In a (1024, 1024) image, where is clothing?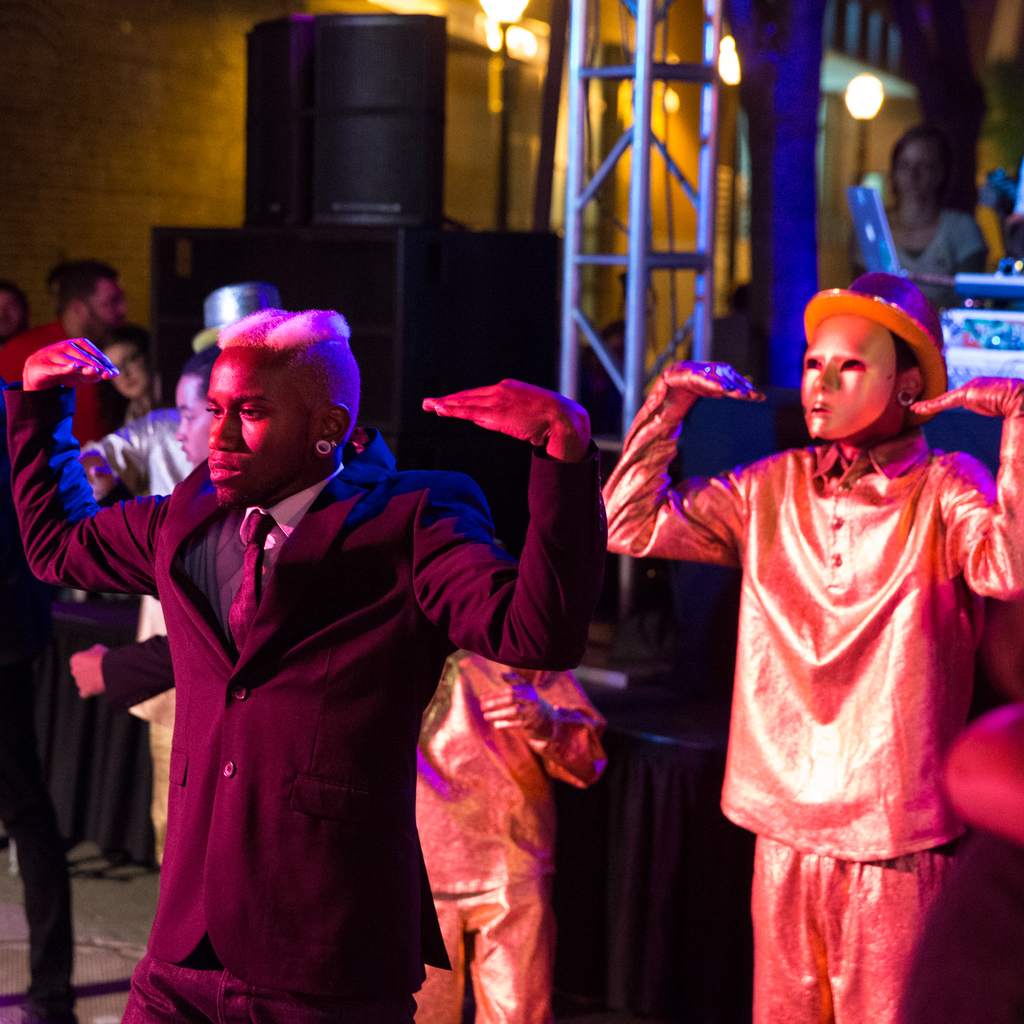
bbox=(0, 306, 108, 659).
